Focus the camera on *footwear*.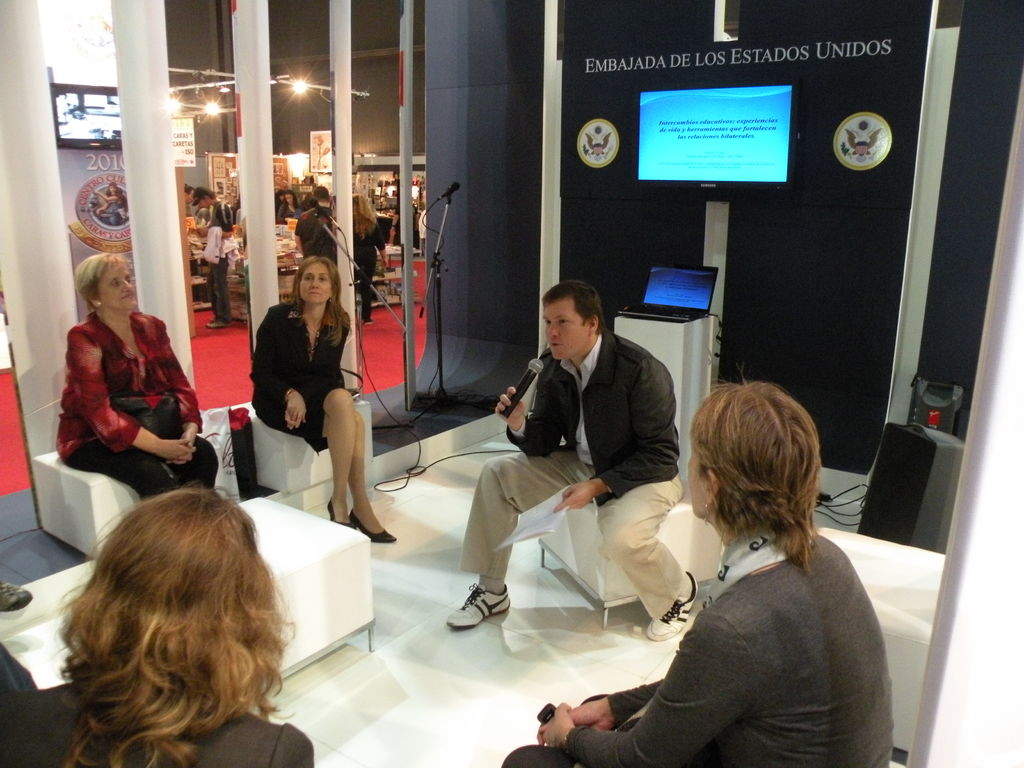
Focus region: (352,509,399,543).
